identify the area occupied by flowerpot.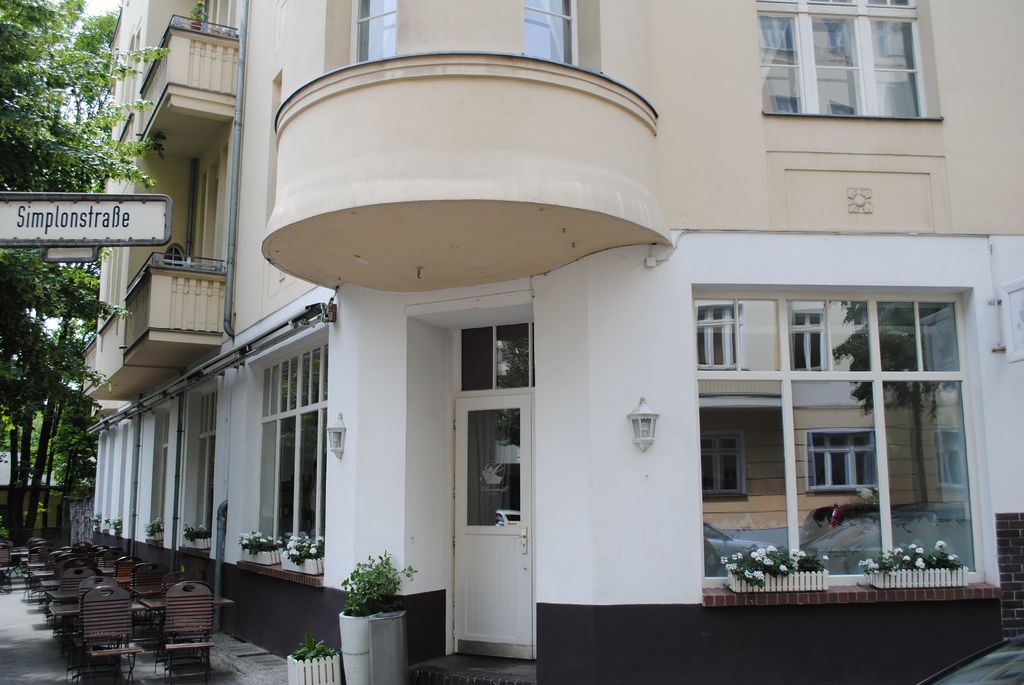
Area: bbox=(336, 611, 380, 684).
